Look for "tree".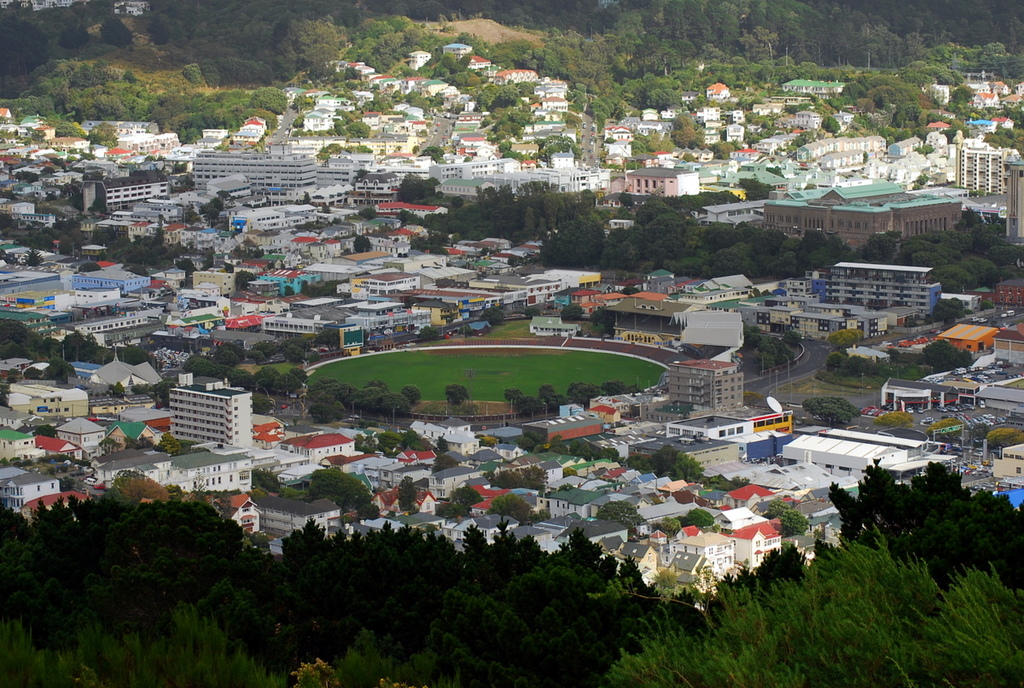
Found: 575, 442, 590, 462.
